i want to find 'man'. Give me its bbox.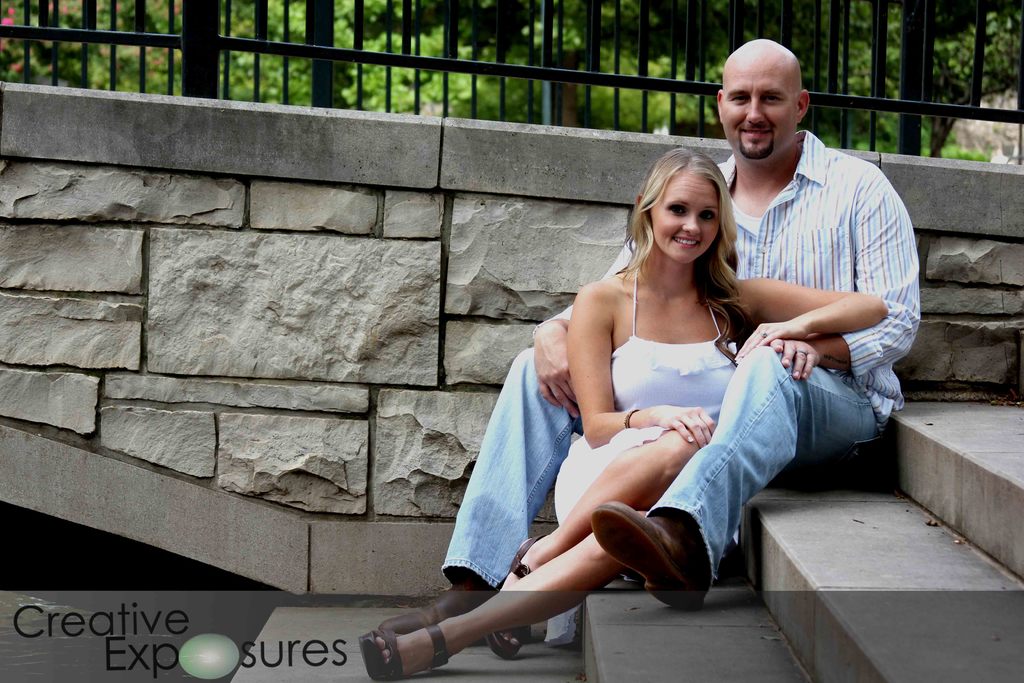
detection(418, 120, 874, 641).
